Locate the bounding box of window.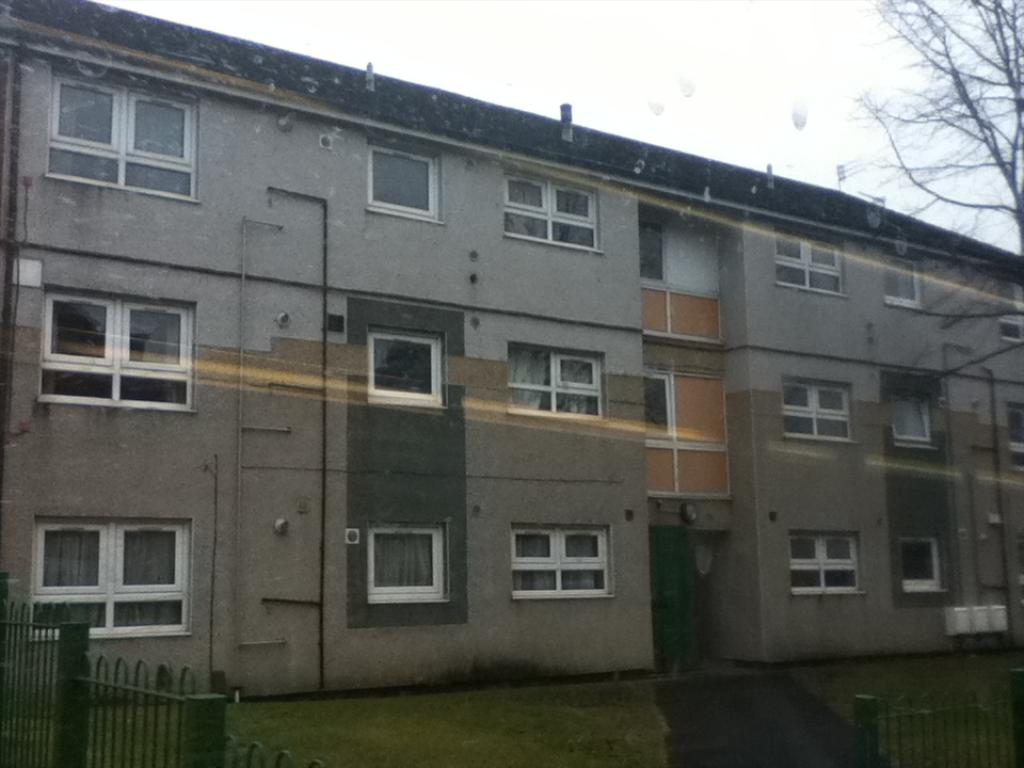
Bounding box: (left=870, top=253, right=928, bottom=308).
